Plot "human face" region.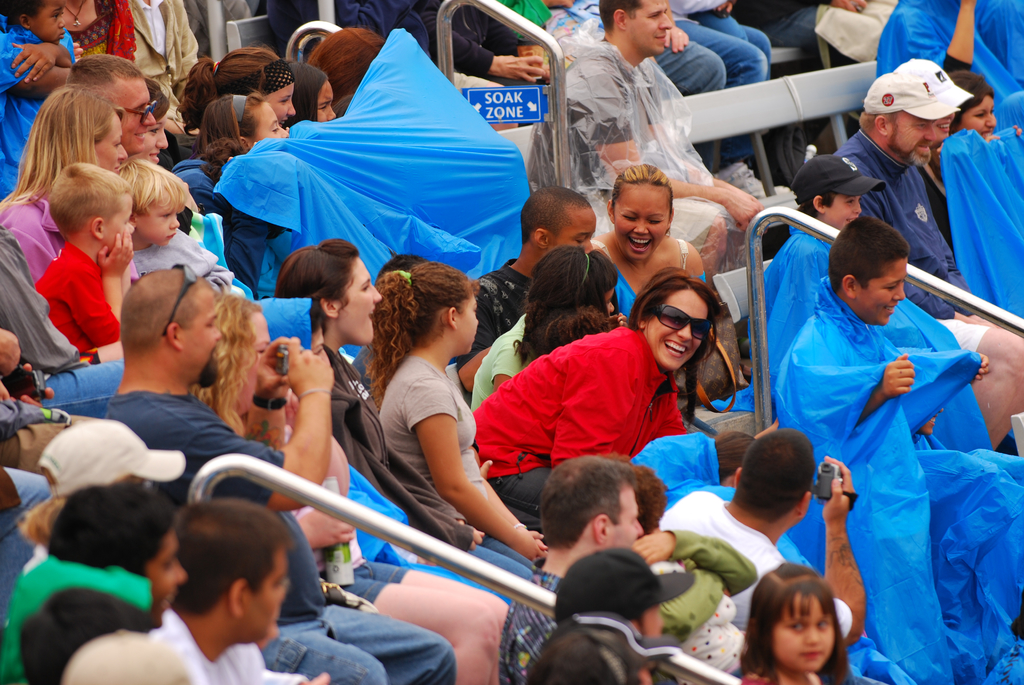
Plotted at {"left": 138, "top": 118, "right": 166, "bottom": 164}.
